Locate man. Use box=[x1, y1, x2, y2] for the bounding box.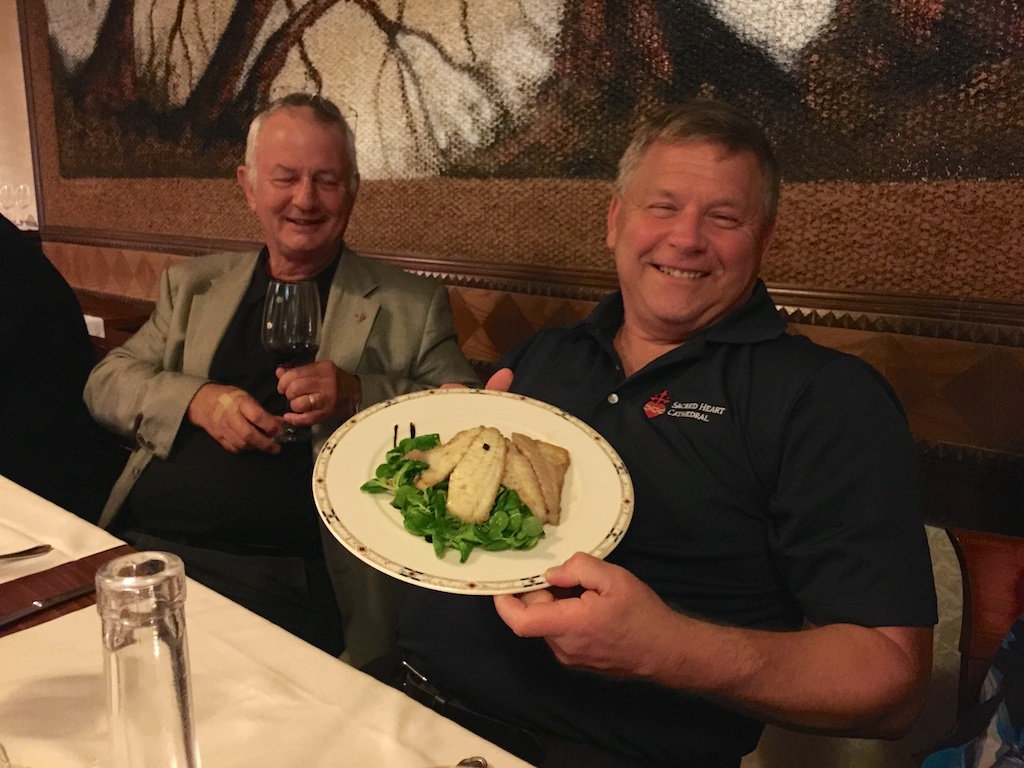
box=[333, 110, 901, 742].
